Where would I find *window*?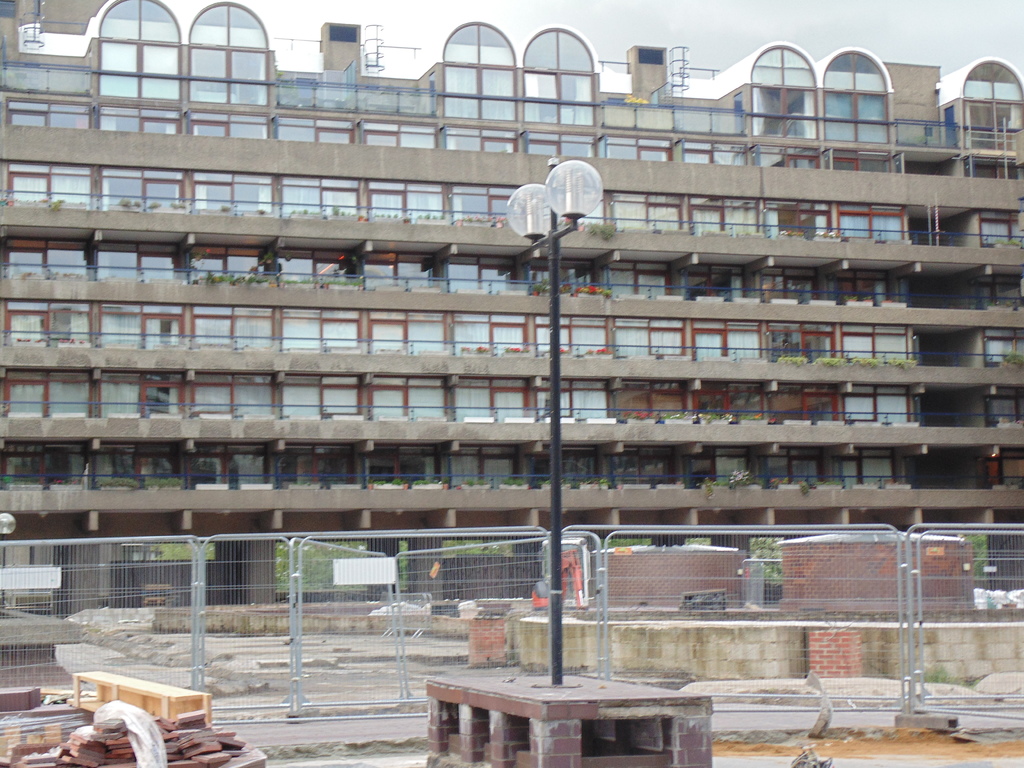
At bbox(965, 56, 1021, 152).
